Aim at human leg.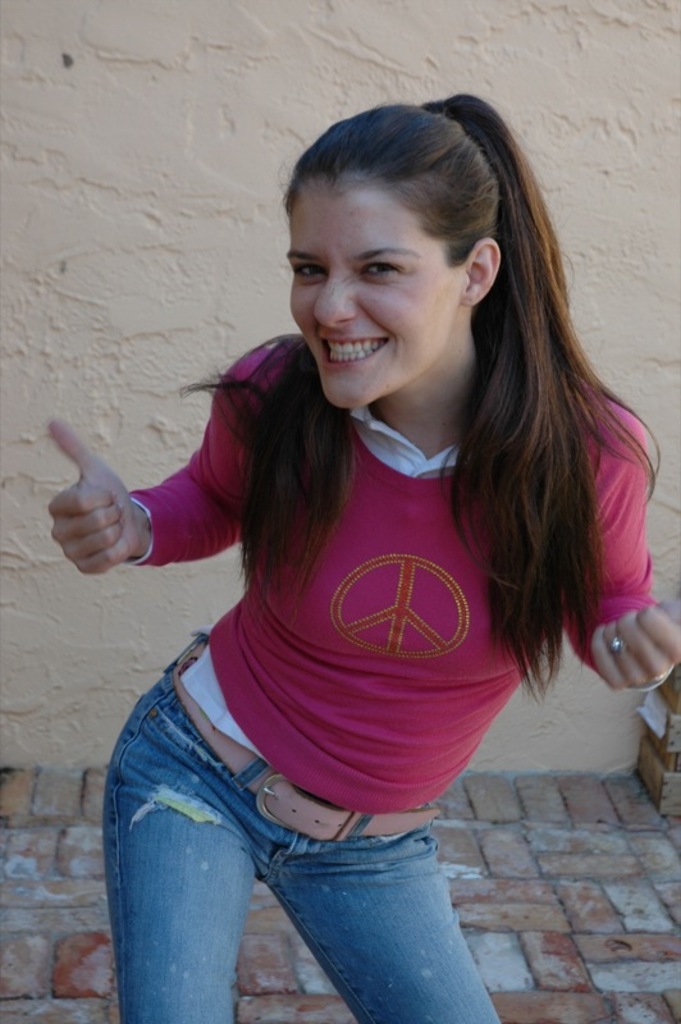
Aimed at [x1=257, y1=801, x2=508, y2=1023].
